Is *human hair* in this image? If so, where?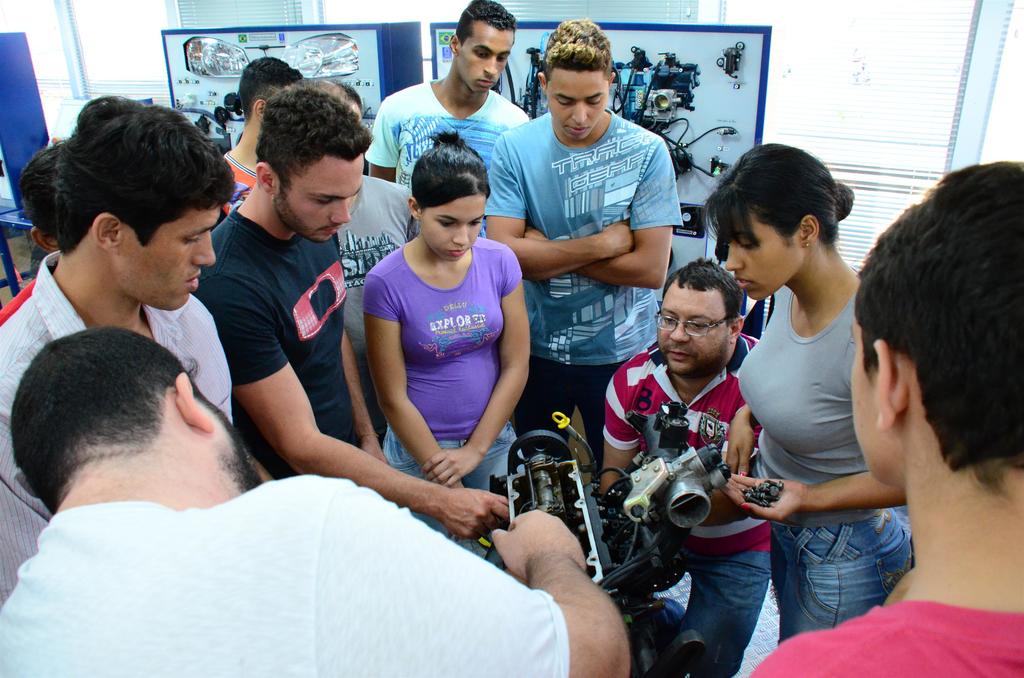
Yes, at region(453, 0, 516, 50).
